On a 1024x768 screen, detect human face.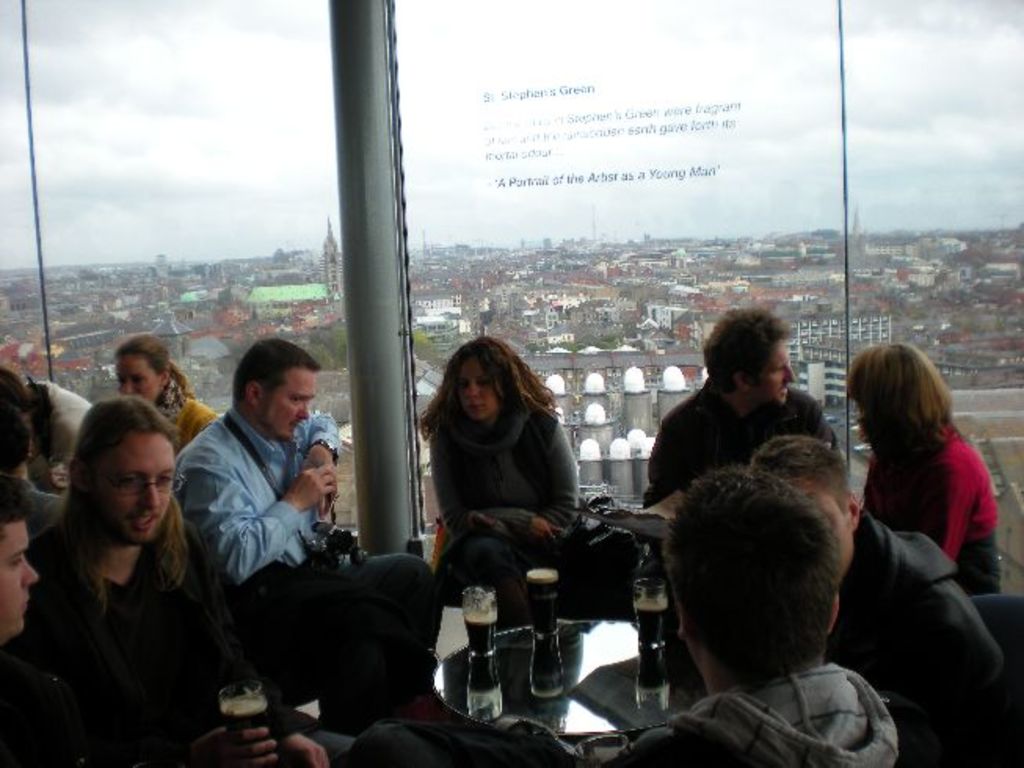
<bbox>116, 348, 165, 404</bbox>.
